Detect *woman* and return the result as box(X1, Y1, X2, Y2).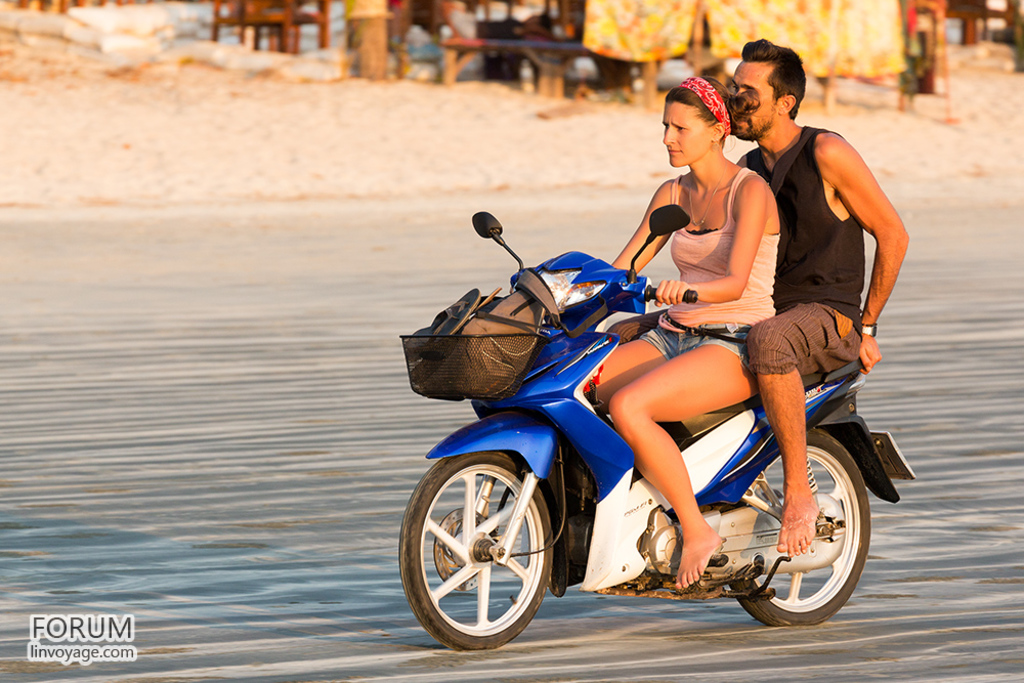
box(600, 72, 844, 553).
